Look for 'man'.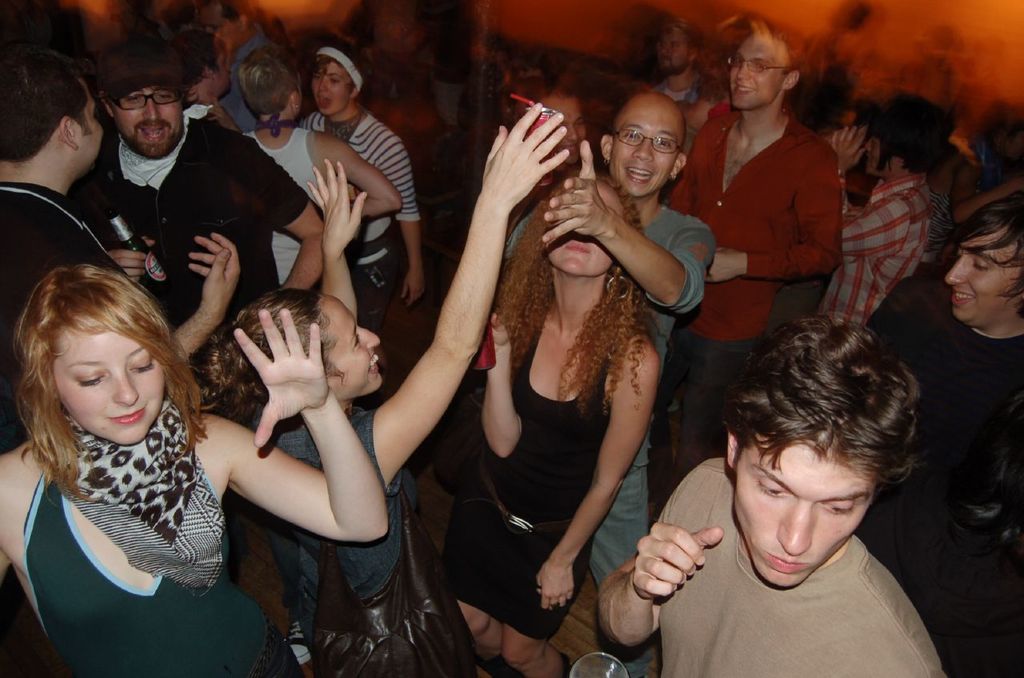
Found: BBox(160, 30, 250, 133).
